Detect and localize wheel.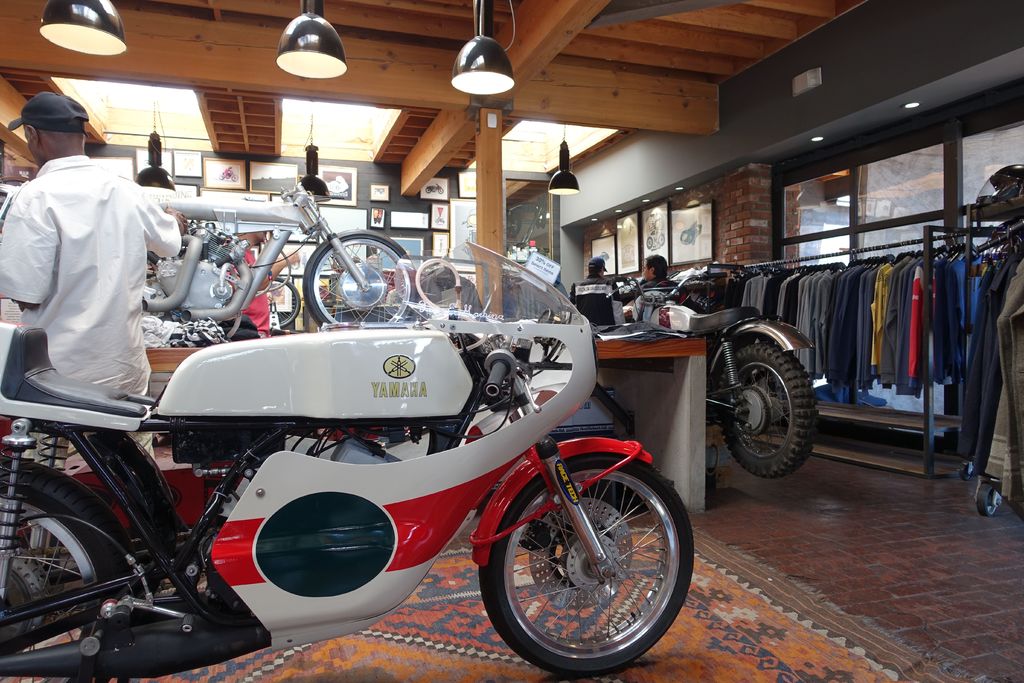
Localized at crop(305, 231, 410, 331).
